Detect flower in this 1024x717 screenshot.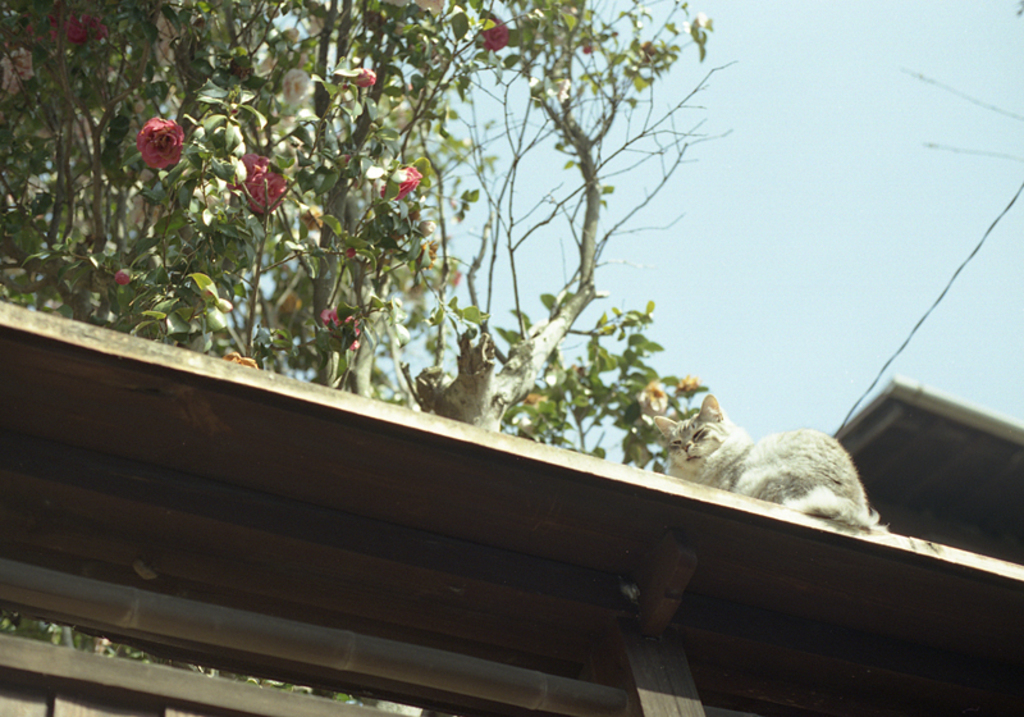
Detection: {"left": 421, "top": 259, "right": 457, "bottom": 287}.
